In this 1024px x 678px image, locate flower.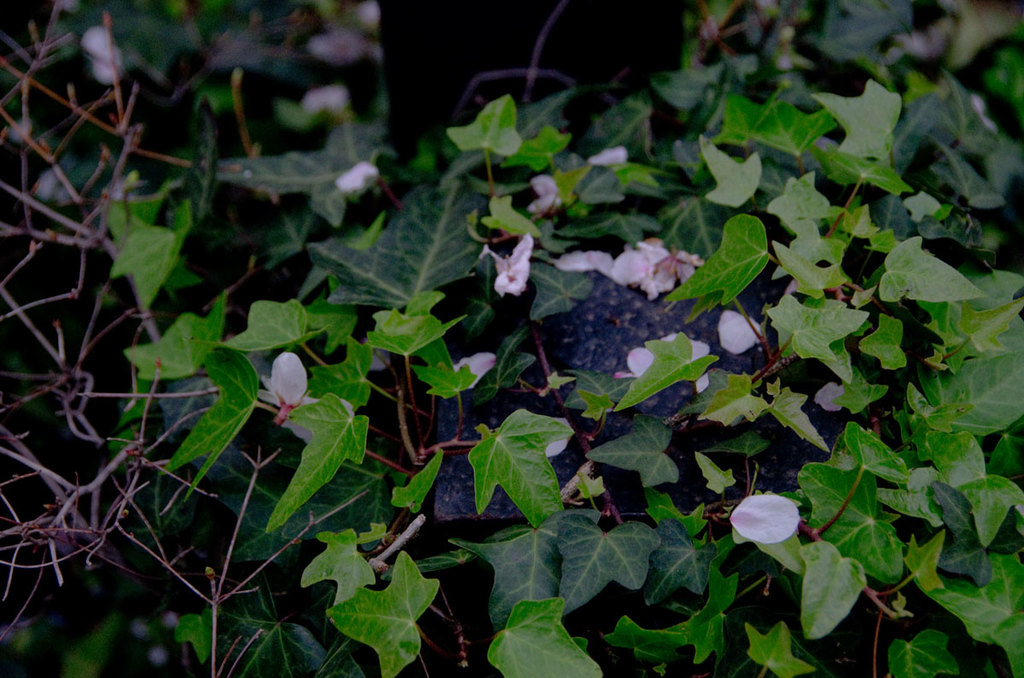
Bounding box: x1=588 y1=149 x2=626 y2=165.
